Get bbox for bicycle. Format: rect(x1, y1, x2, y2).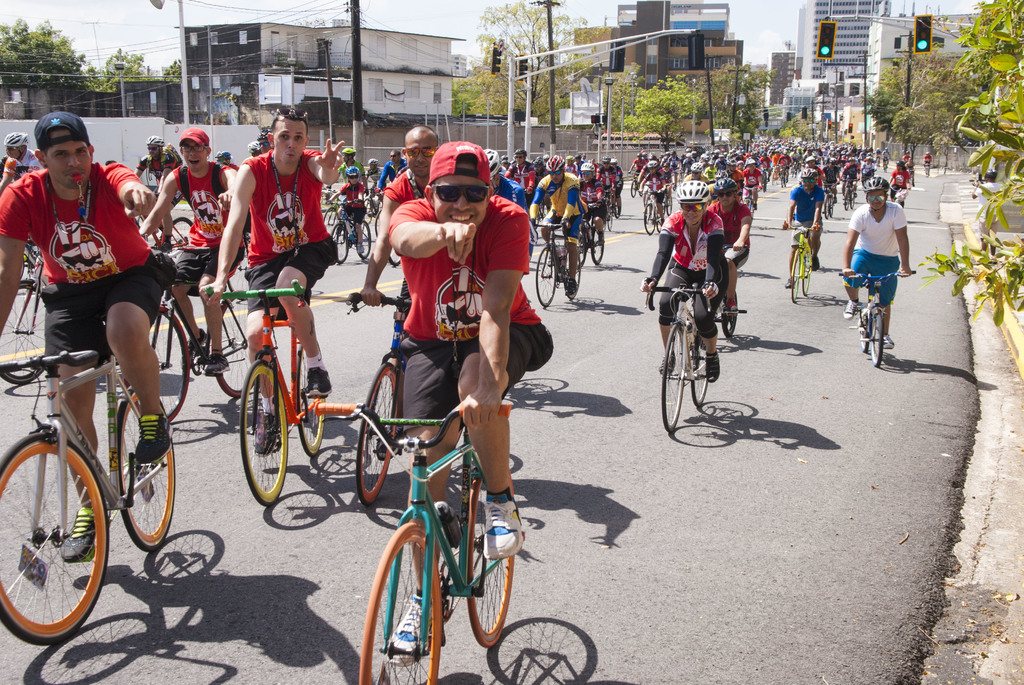
rect(580, 206, 604, 267).
